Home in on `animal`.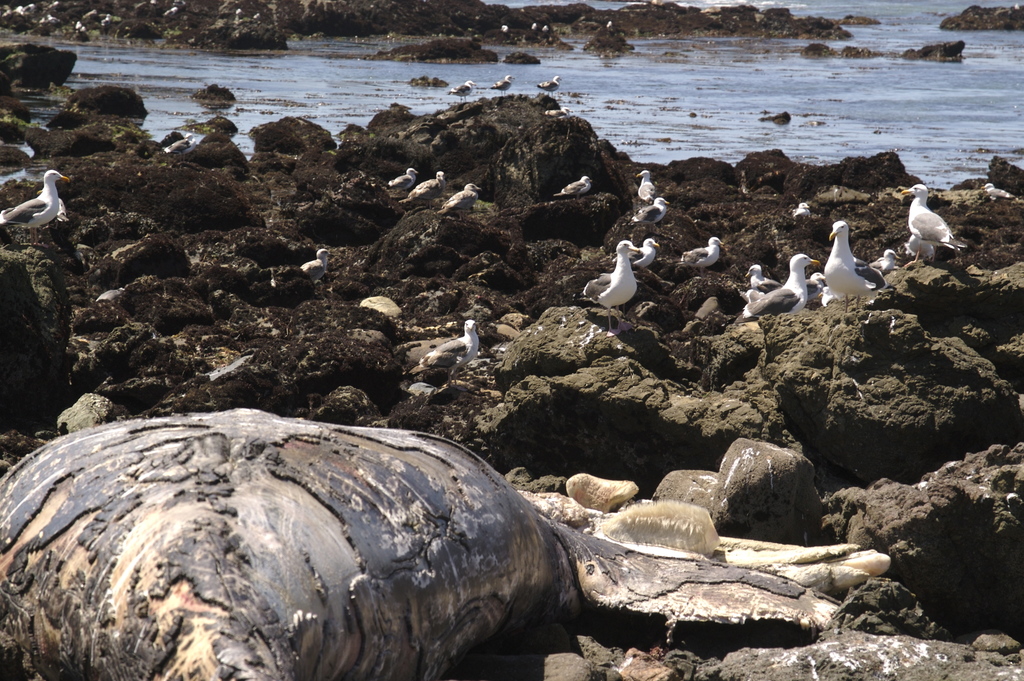
Homed in at bbox(531, 74, 561, 98).
